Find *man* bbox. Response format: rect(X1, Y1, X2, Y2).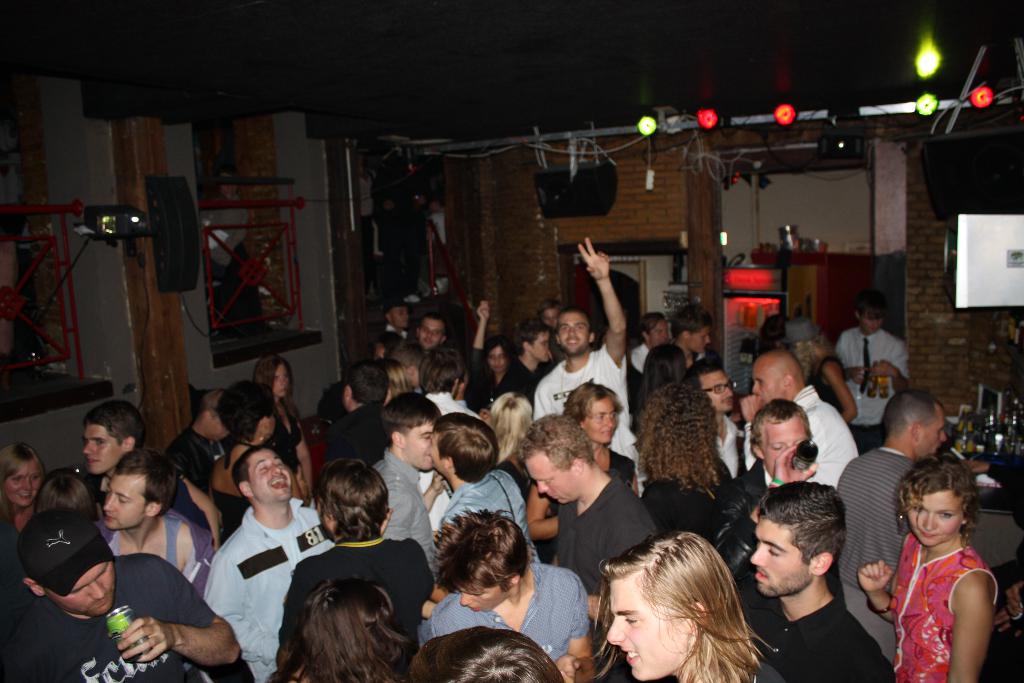
rect(513, 411, 657, 682).
